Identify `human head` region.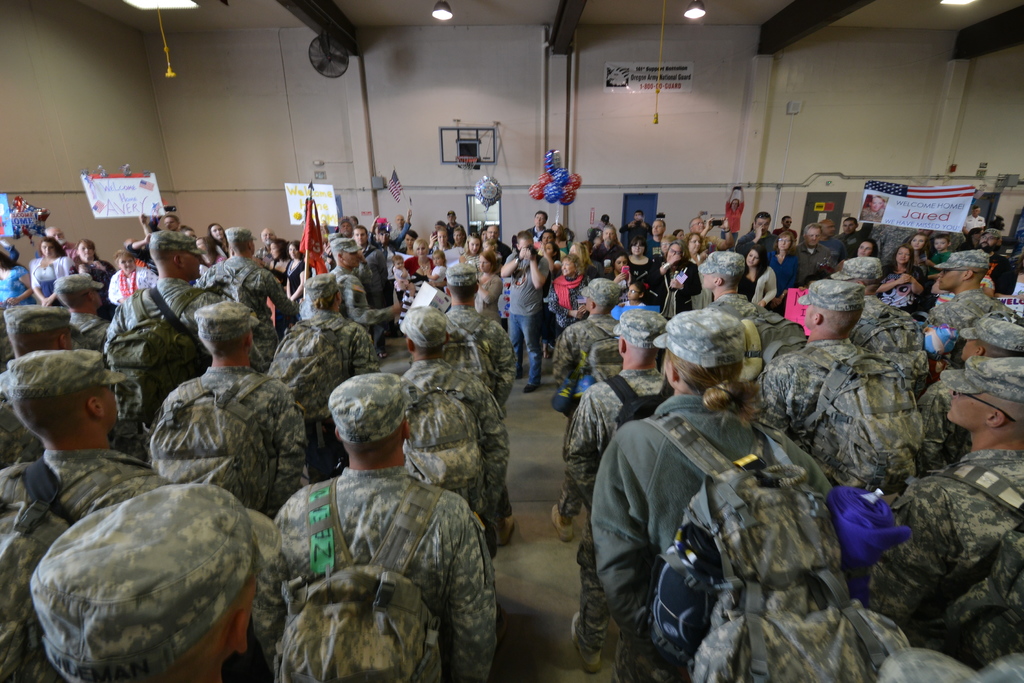
Region: x1=892, y1=244, x2=916, y2=269.
